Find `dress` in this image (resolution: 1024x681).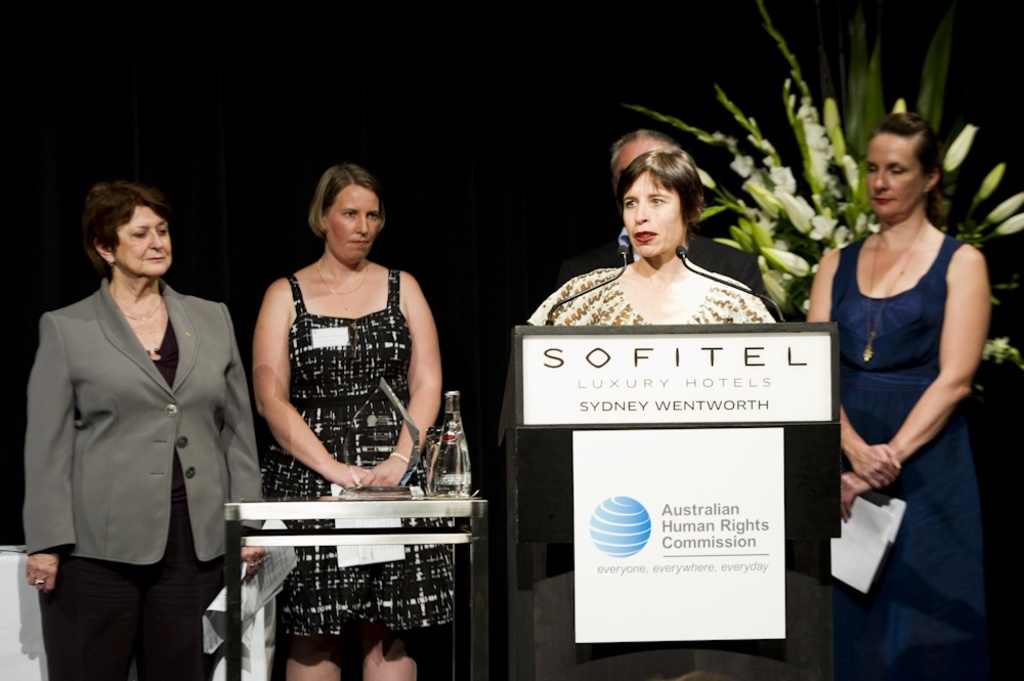
(left=829, top=228, right=984, bottom=680).
